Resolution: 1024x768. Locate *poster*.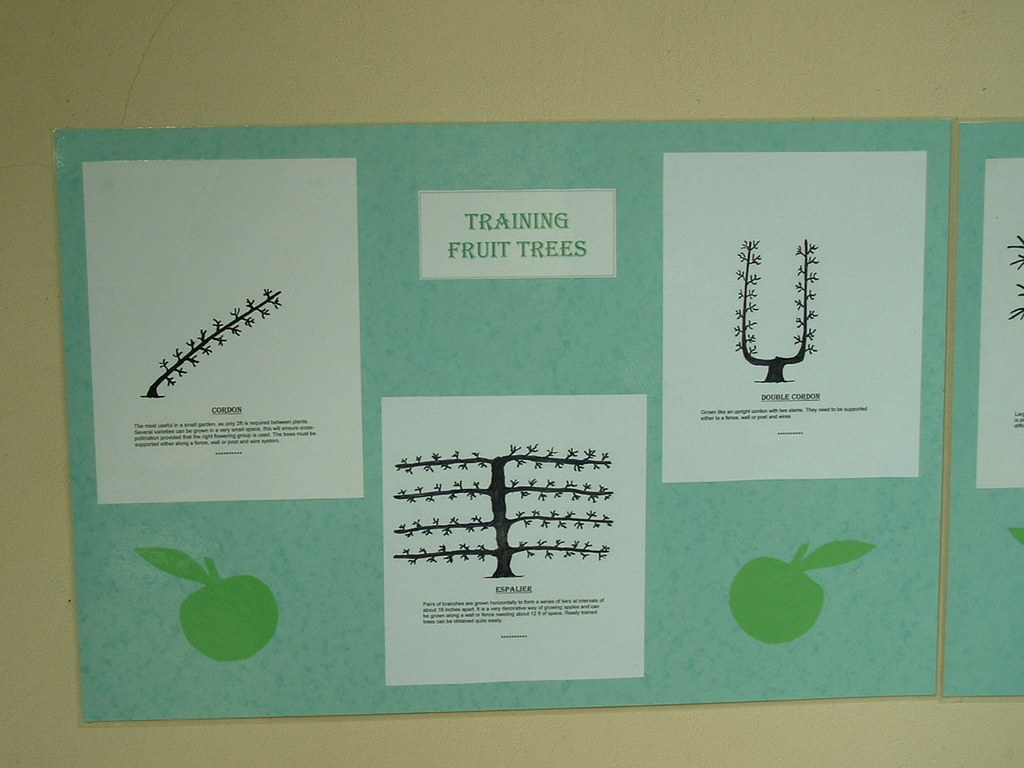
950,119,1022,694.
